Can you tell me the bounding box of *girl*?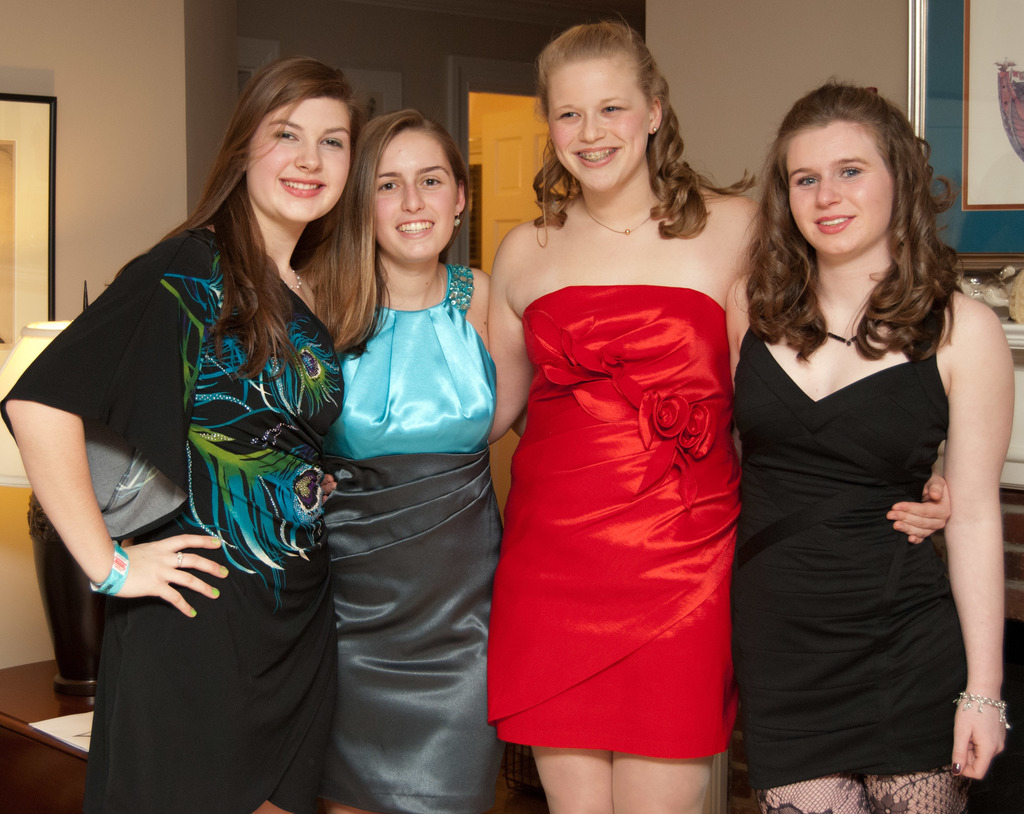
[487,18,950,813].
